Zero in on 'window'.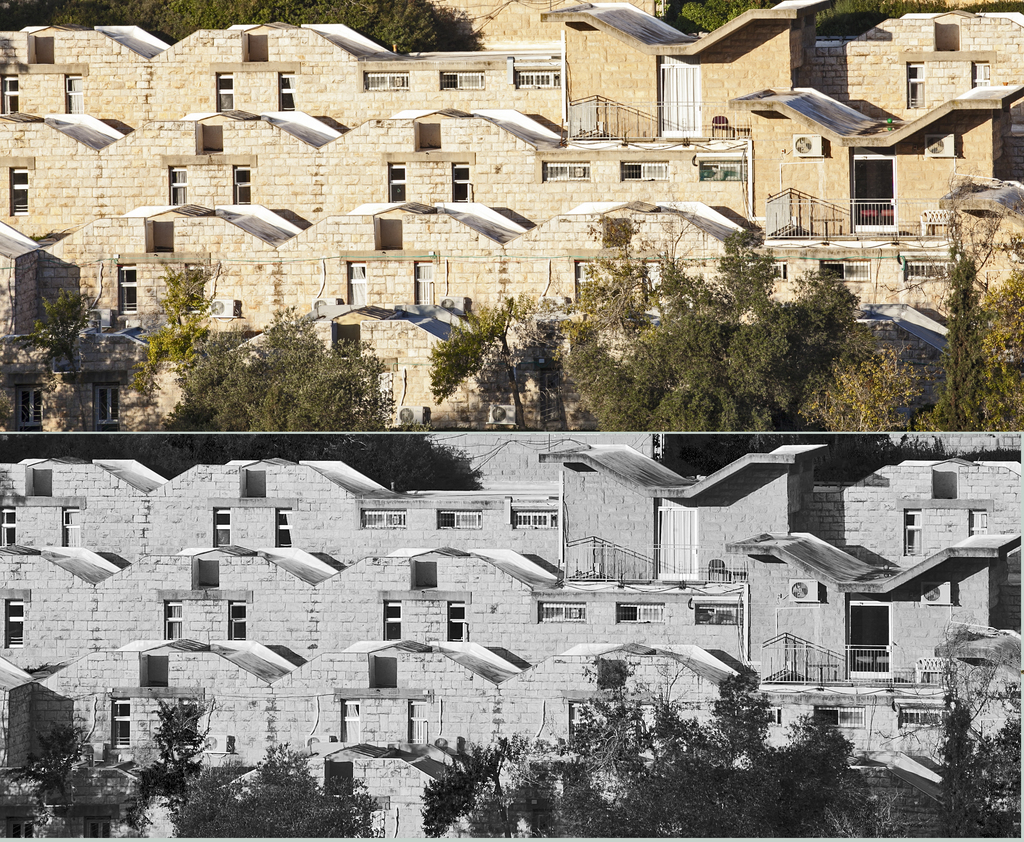
Zeroed in: 225 600 248 641.
